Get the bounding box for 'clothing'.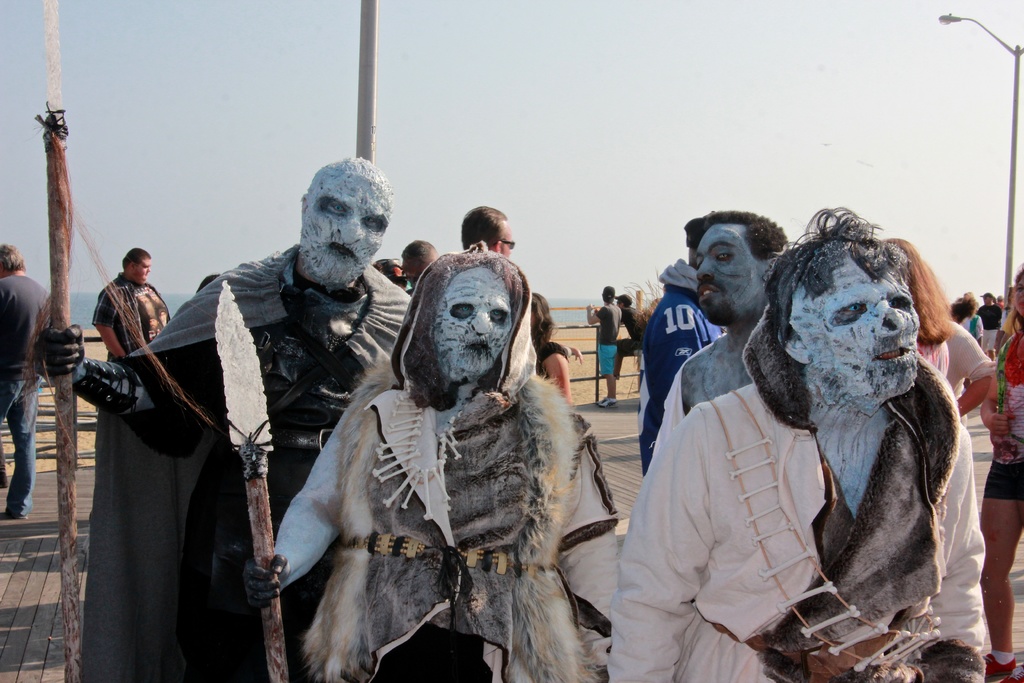
(x1=90, y1=276, x2=166, y2=366).
